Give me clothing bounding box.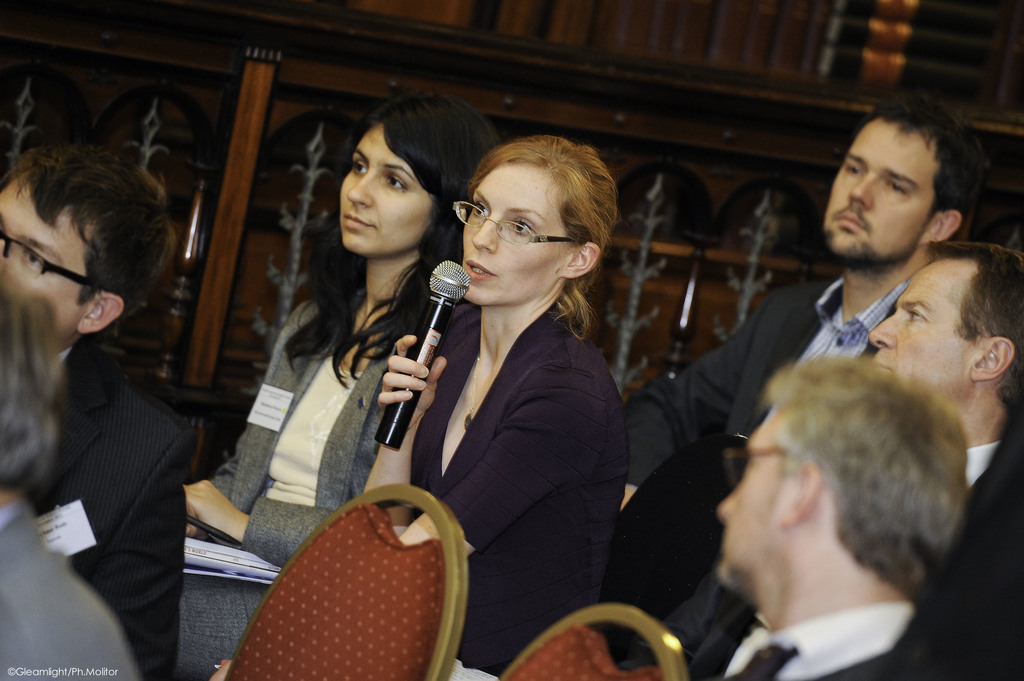
209, 253, 1023, 680.
